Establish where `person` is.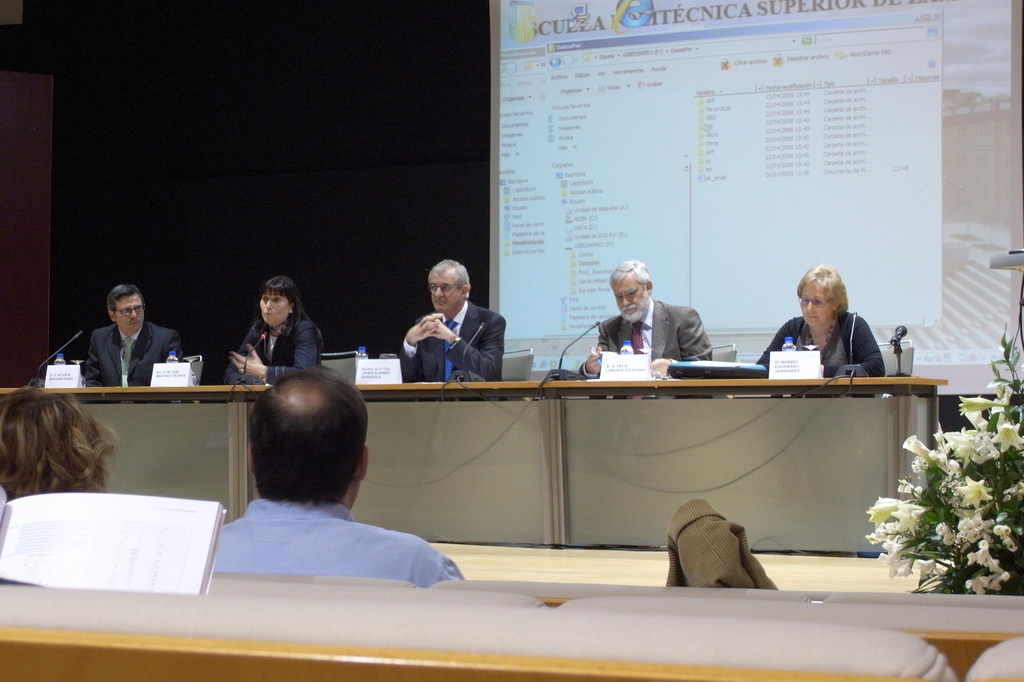
Established at Rect(755, 266, 884, 376).
